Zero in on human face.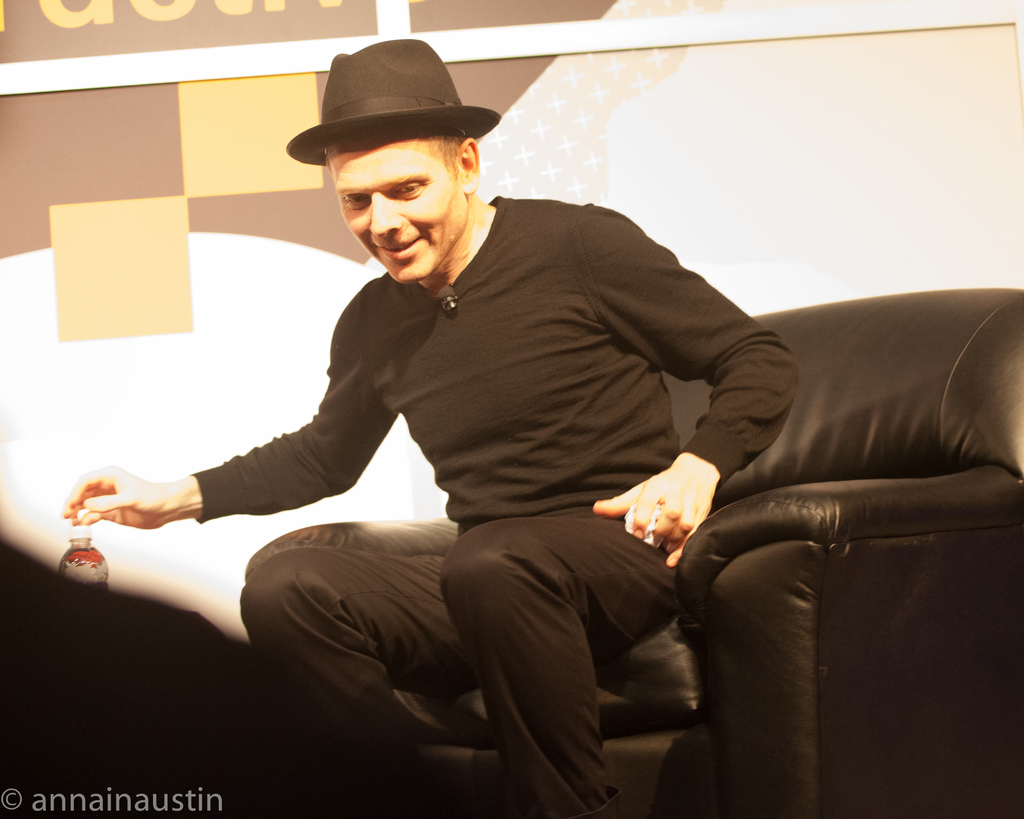
Zeroed in: [326, 132, 465, 281].
